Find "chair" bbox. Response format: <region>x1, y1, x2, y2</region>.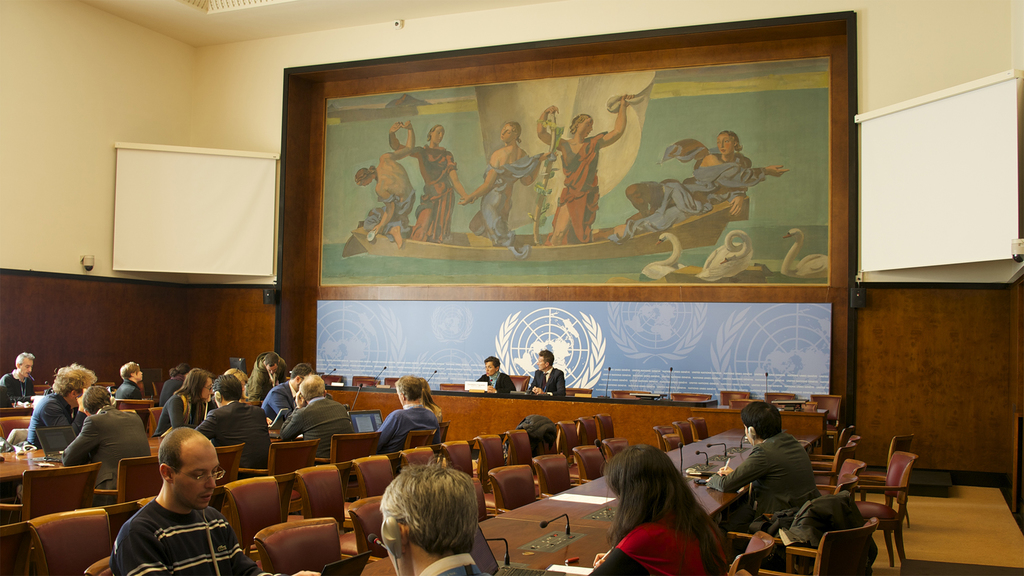
<region>472, 435, 504, 472</region>.
